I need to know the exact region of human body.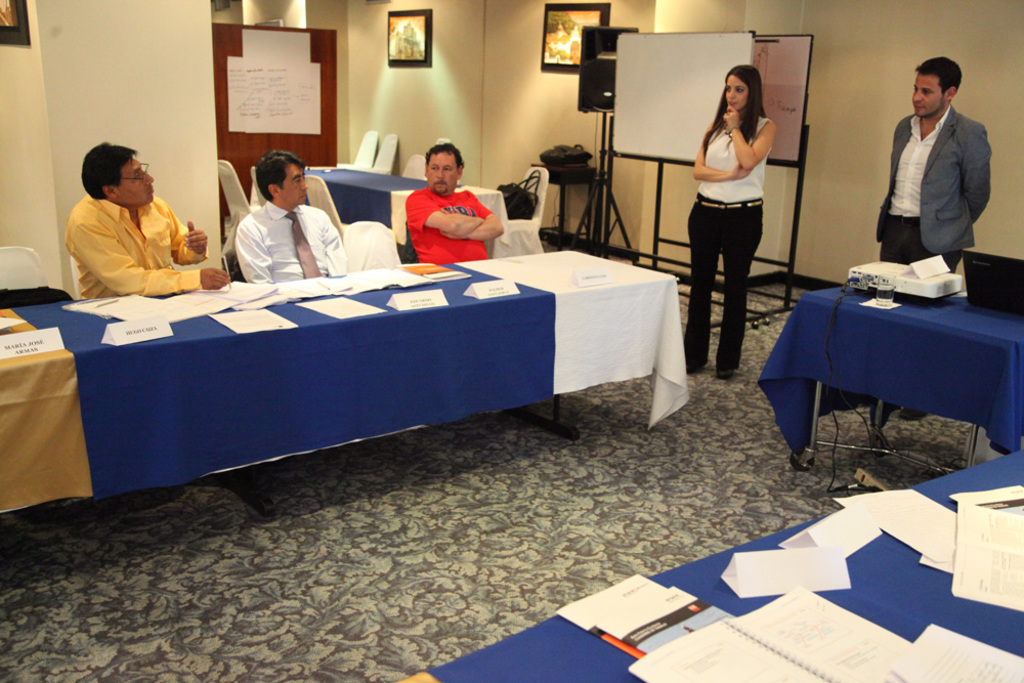
Region: [406, 182, 506, 263].
